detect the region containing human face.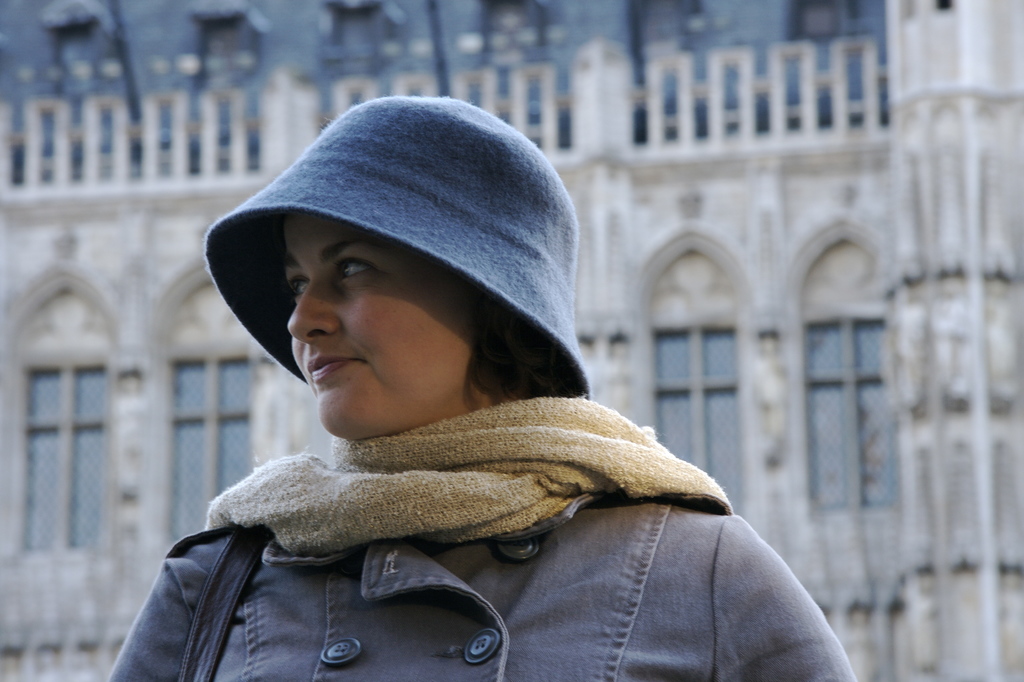
(x1=275, y1=220, x2=557, y2=429).
